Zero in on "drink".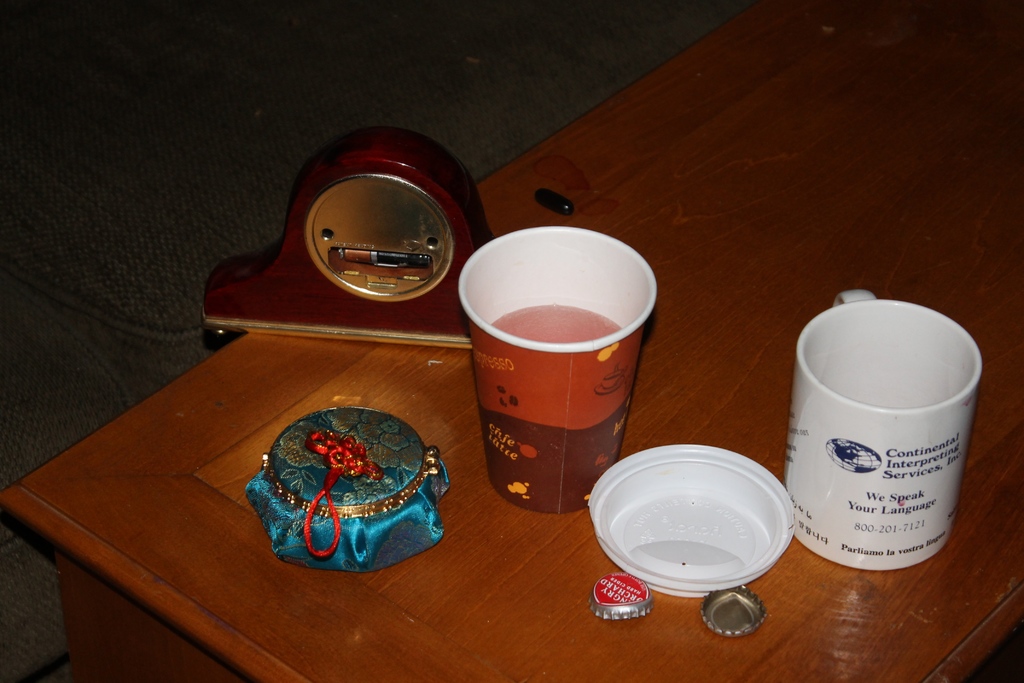
Zeroed in: 488,306,618,349.
